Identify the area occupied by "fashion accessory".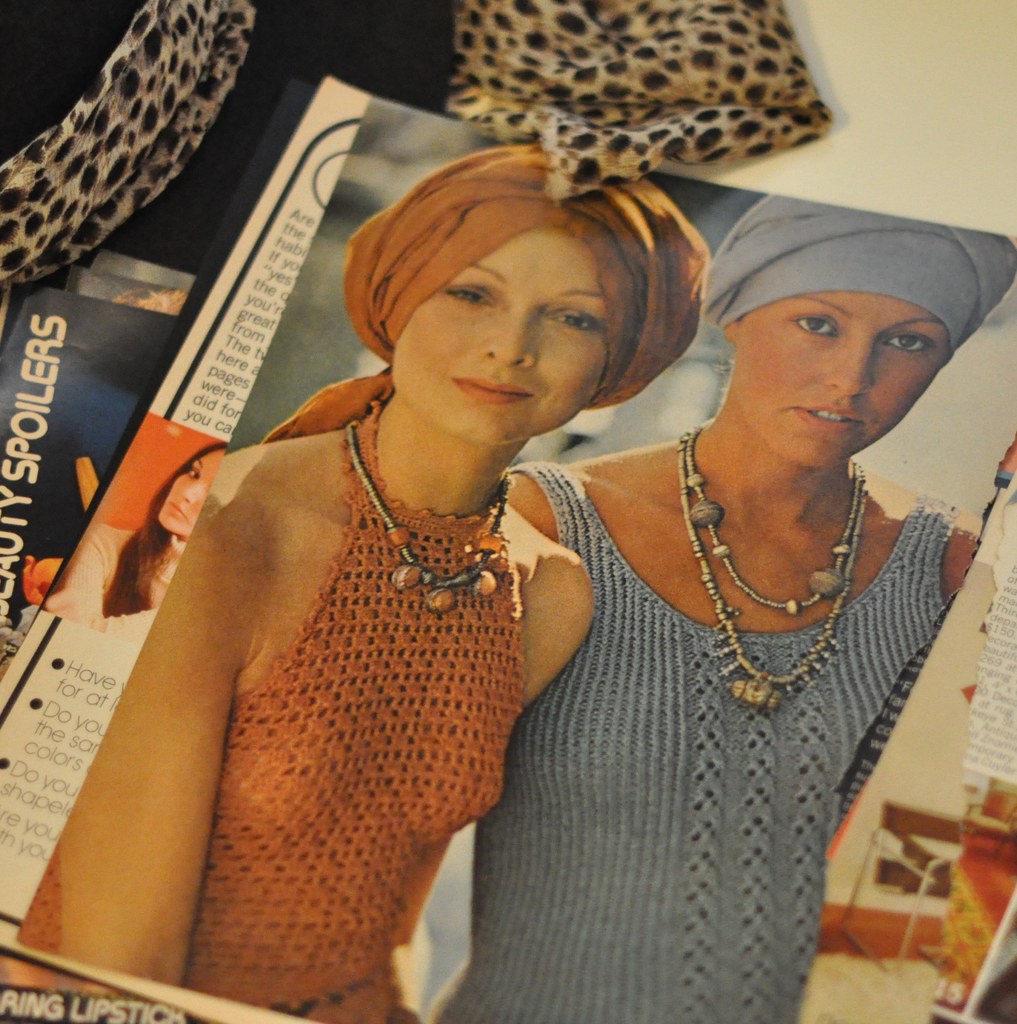
Area: [675, 433, 874, 710].
